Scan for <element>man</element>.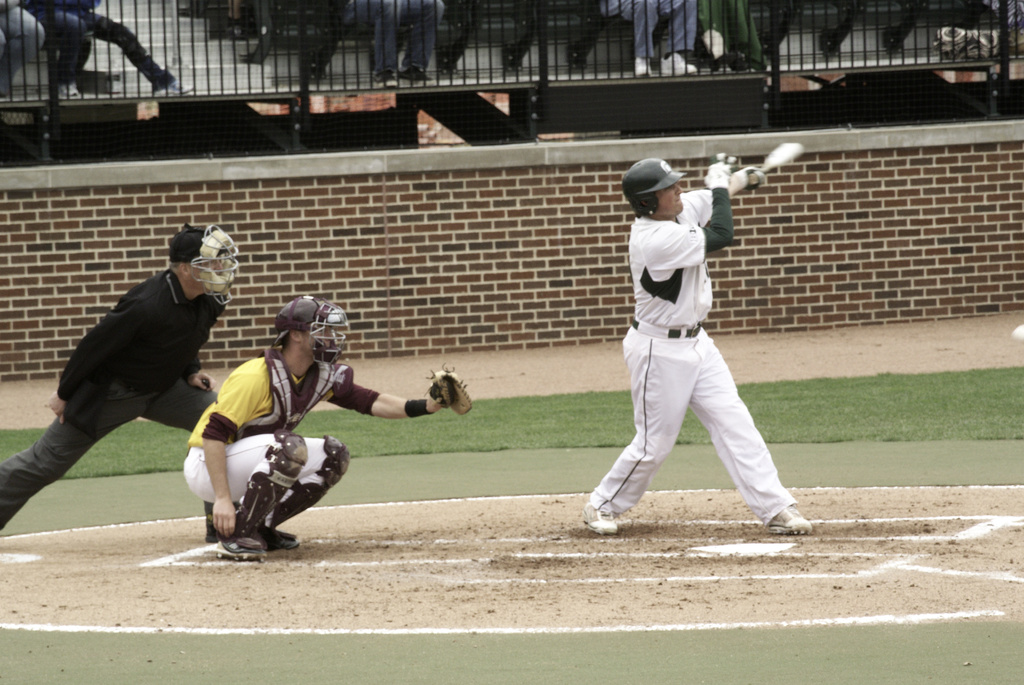
Scan result: 0,223,236,540.
